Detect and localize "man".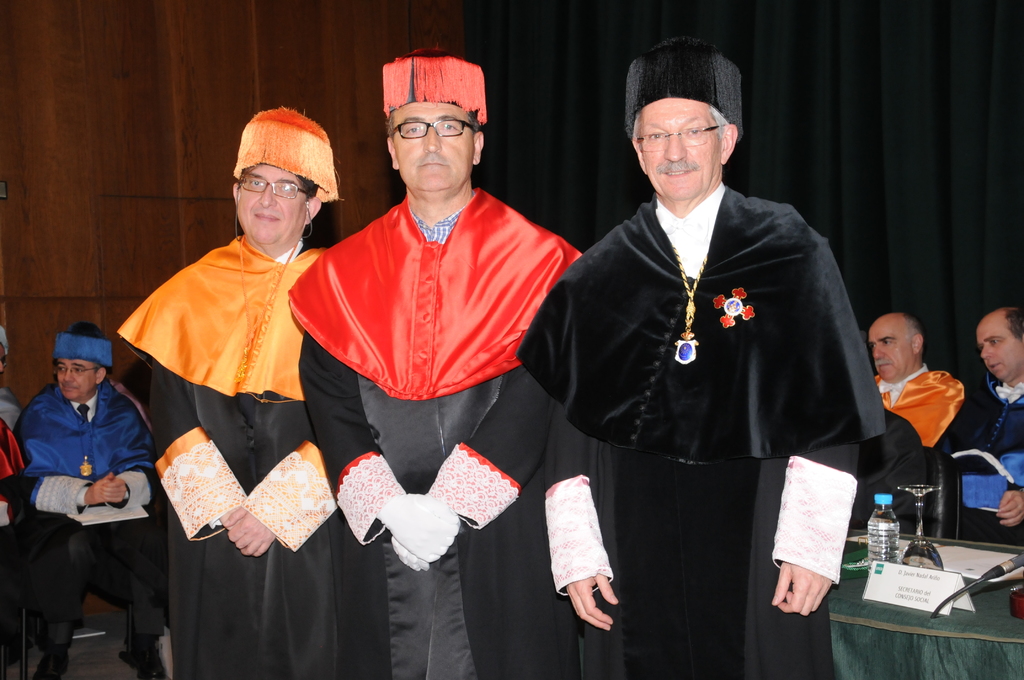
Localized at <region>911, 303, 1023, 545</region>.
